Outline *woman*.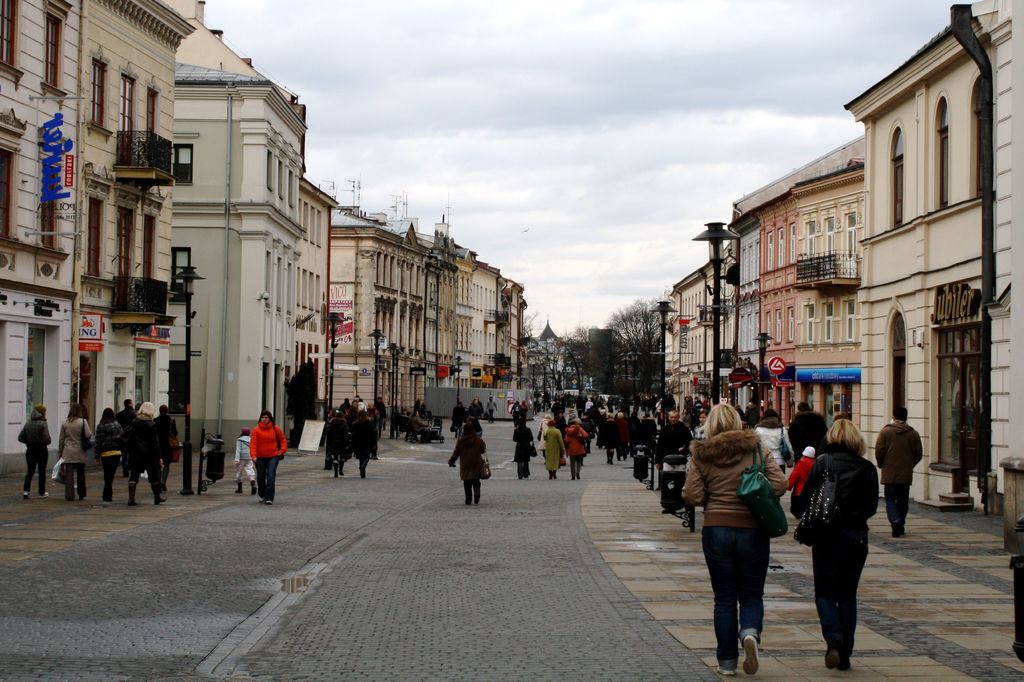
Outline: [left=97, top=407, right=123, bottom=507].
